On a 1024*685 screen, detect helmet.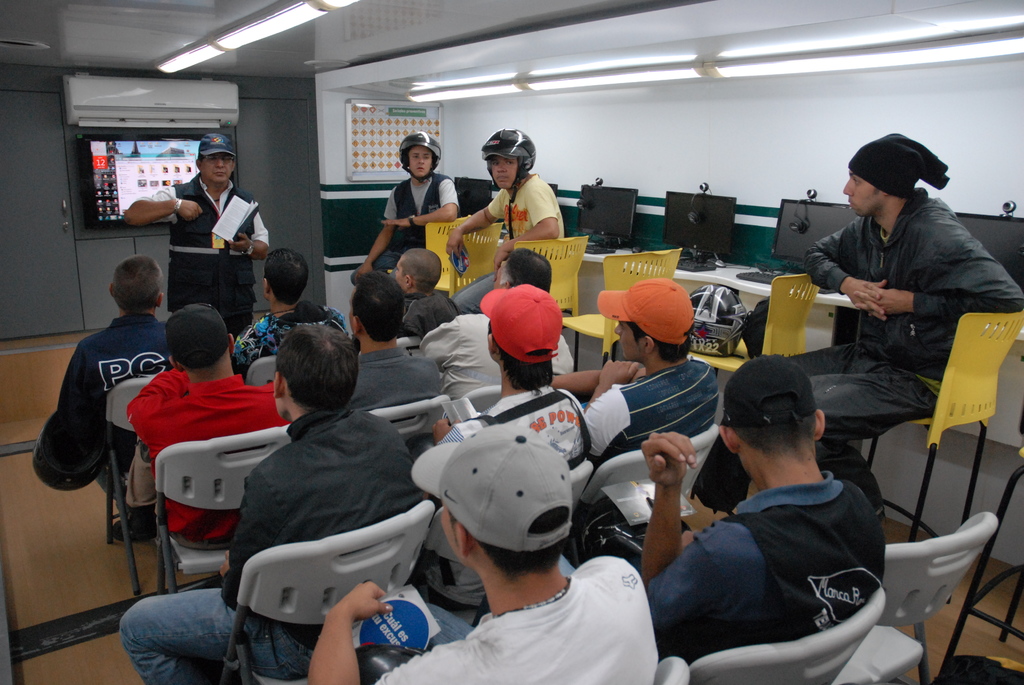
locate(479, 122, 538, 237).
